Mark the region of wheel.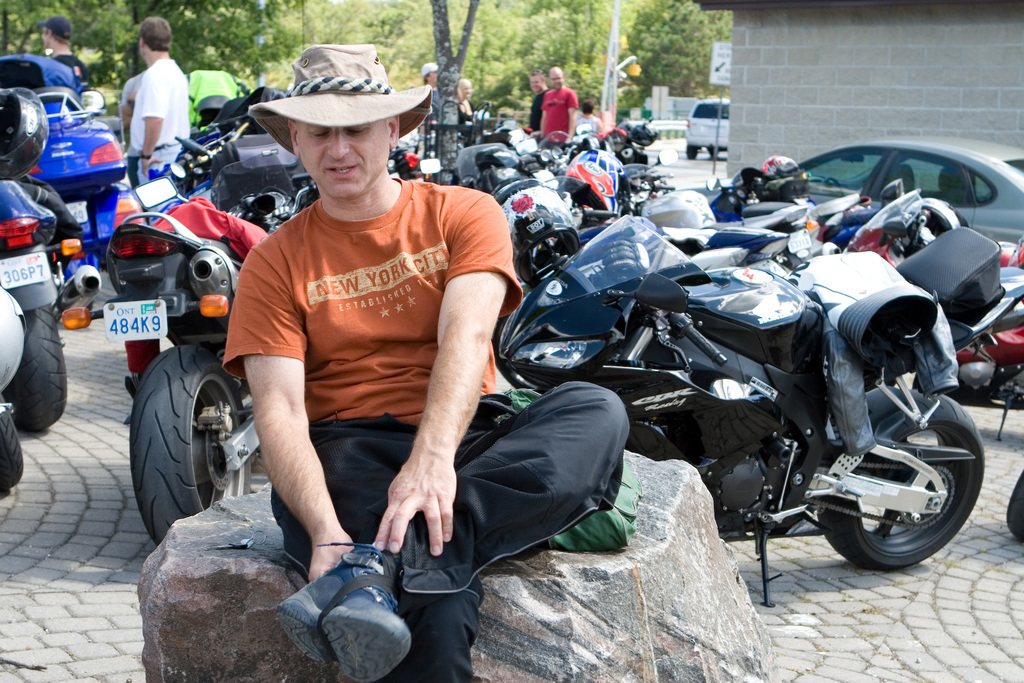
Region: [x1=0, y1=394, x2=29, y2=494].
